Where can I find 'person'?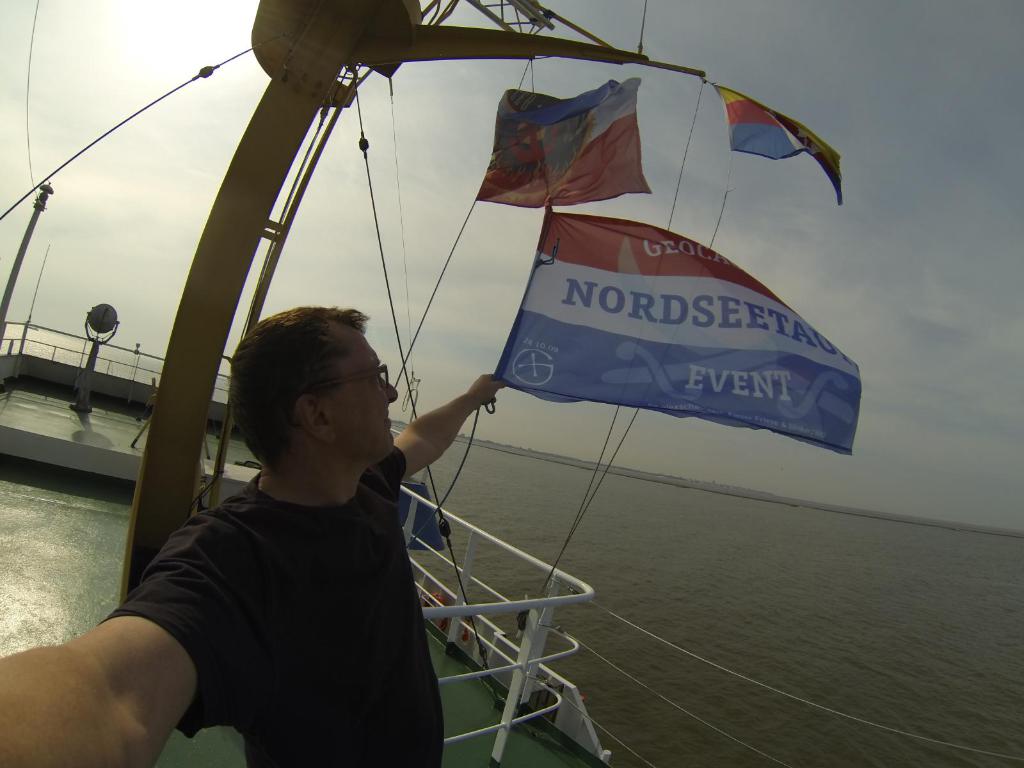
You can find it at bbox=(0, 306, 504, 767).
